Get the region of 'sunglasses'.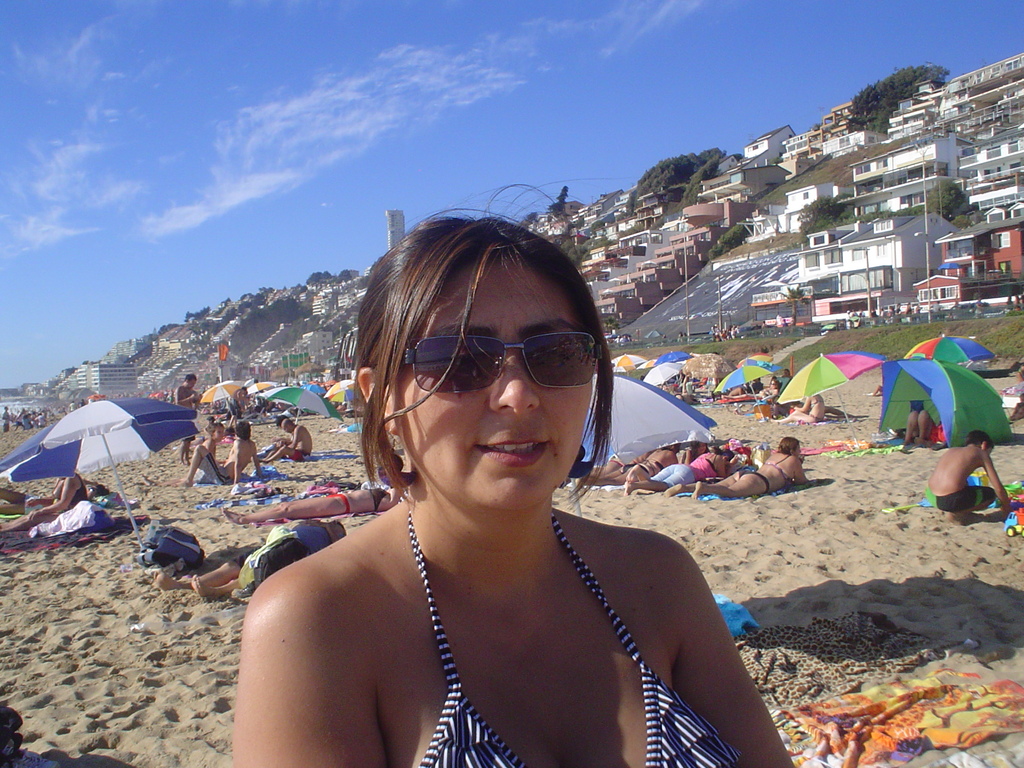
box=[404, 335, 605, 396].
